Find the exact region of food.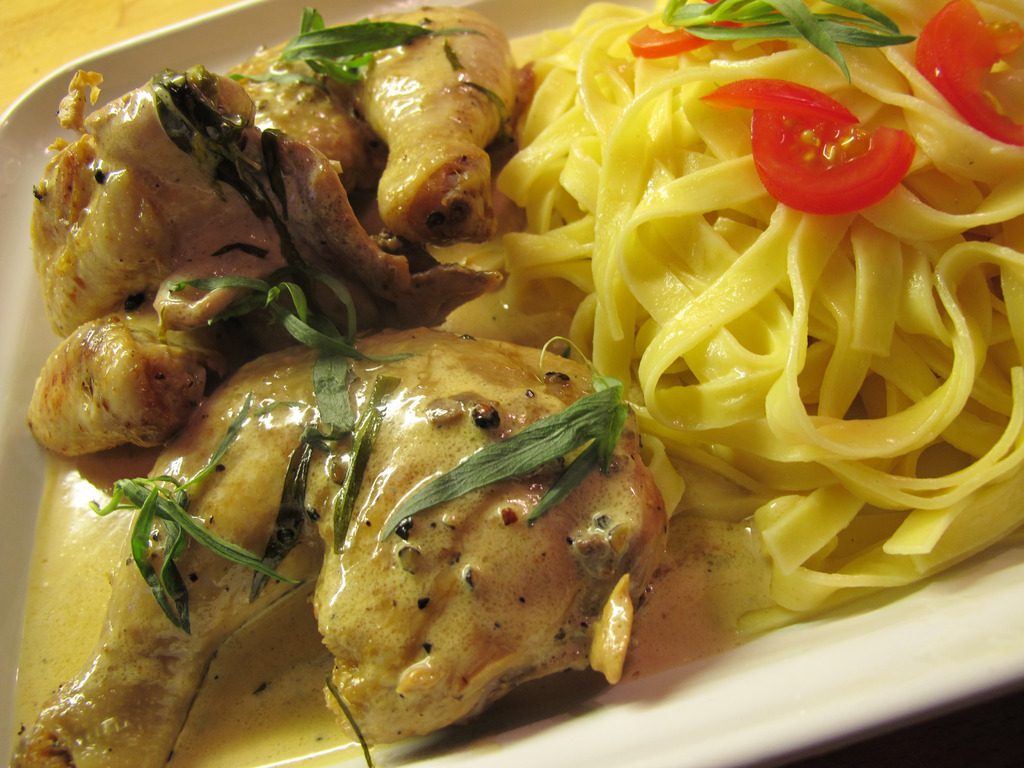
Exact region: [50, 0, 1021, 720].
